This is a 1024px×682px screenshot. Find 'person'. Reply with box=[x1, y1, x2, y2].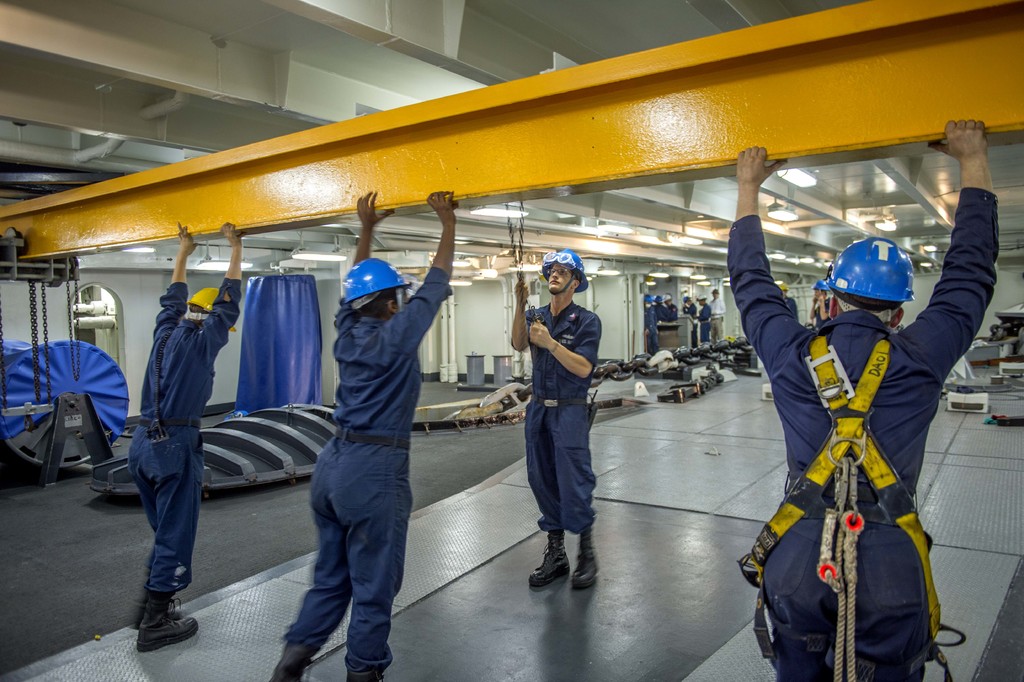
box=[664, 296, 680, 325].
